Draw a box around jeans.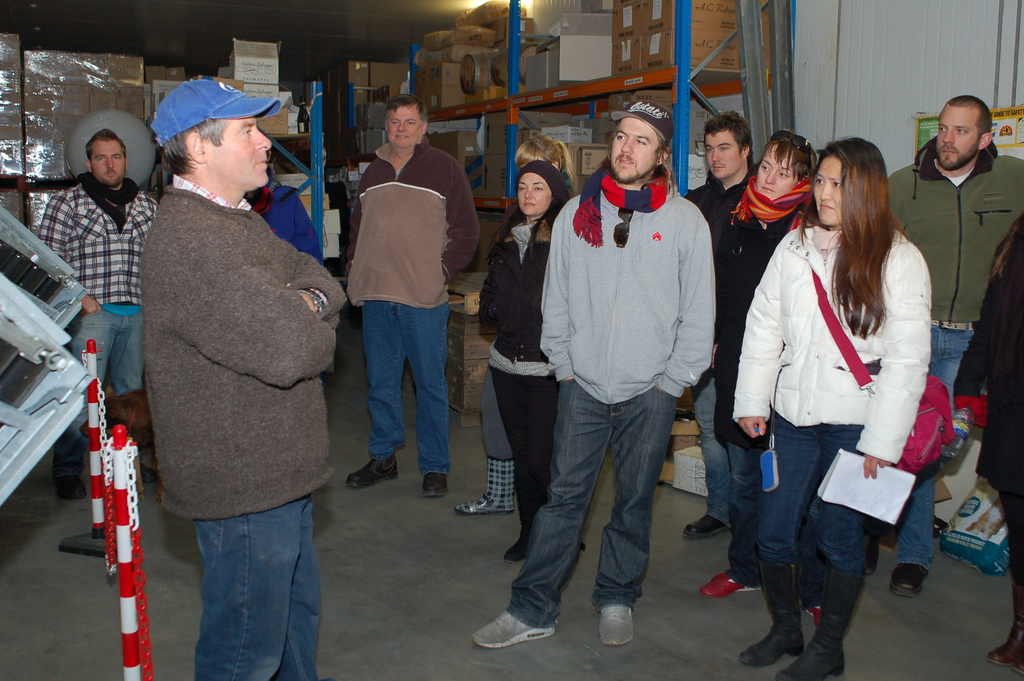
{"x1": 893, "y1": 322, "x2": 970, "y2": 573}.
